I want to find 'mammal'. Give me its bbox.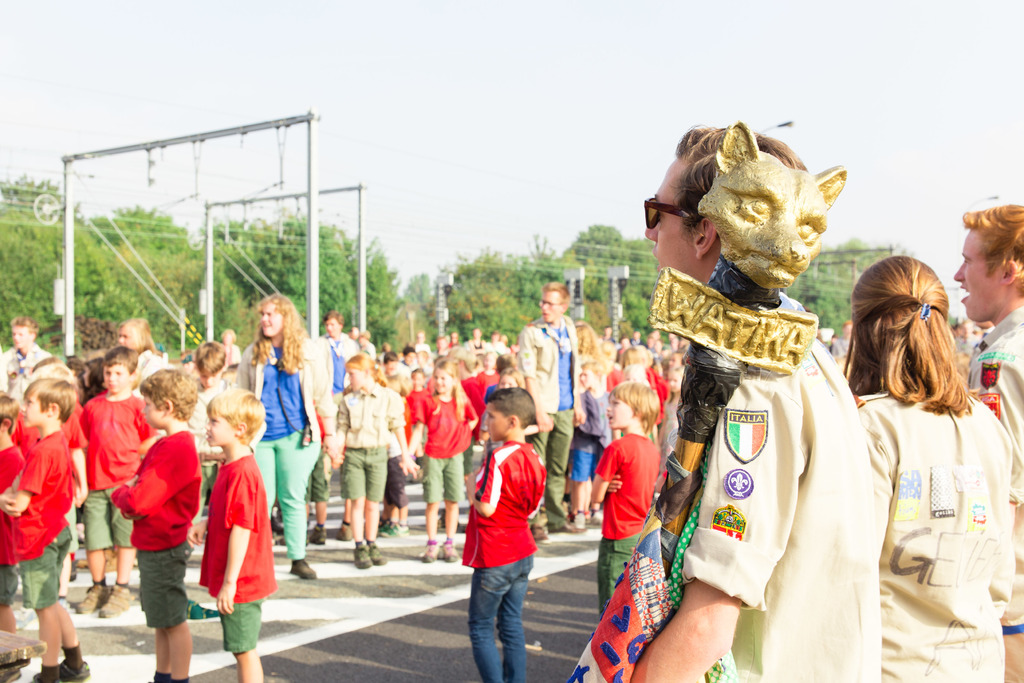
box(360, 328, 374, 354).
